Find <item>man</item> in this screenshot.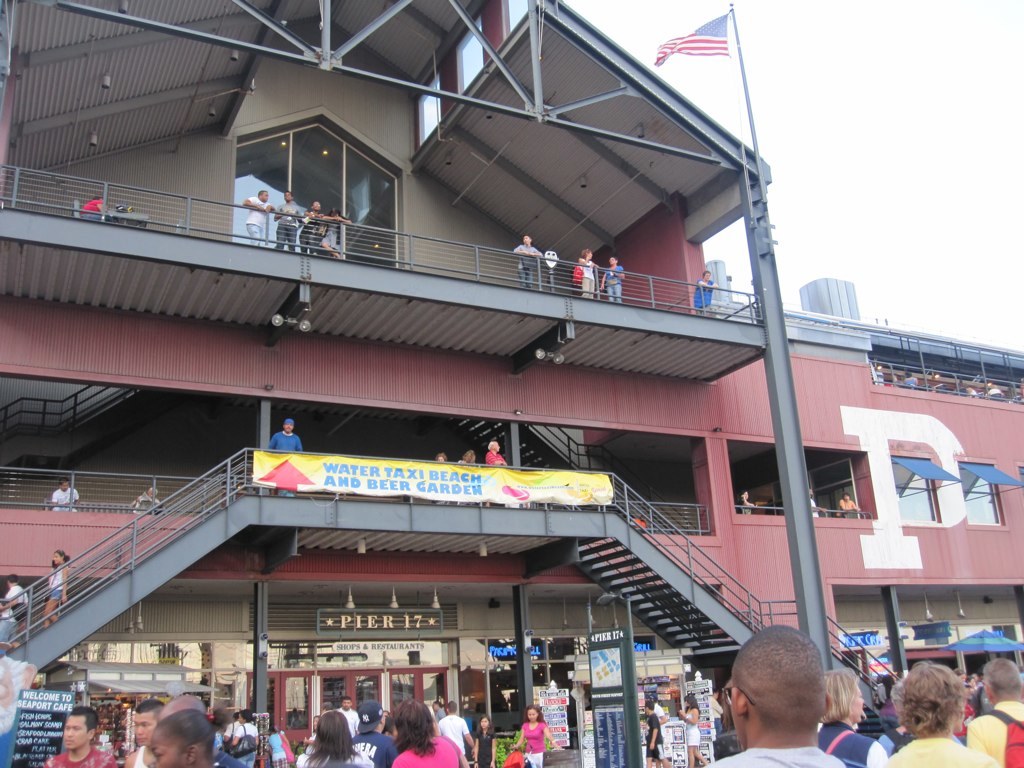
The bounding box for <item>man</item> is left=426, top=700, right=444, bottom=722.
